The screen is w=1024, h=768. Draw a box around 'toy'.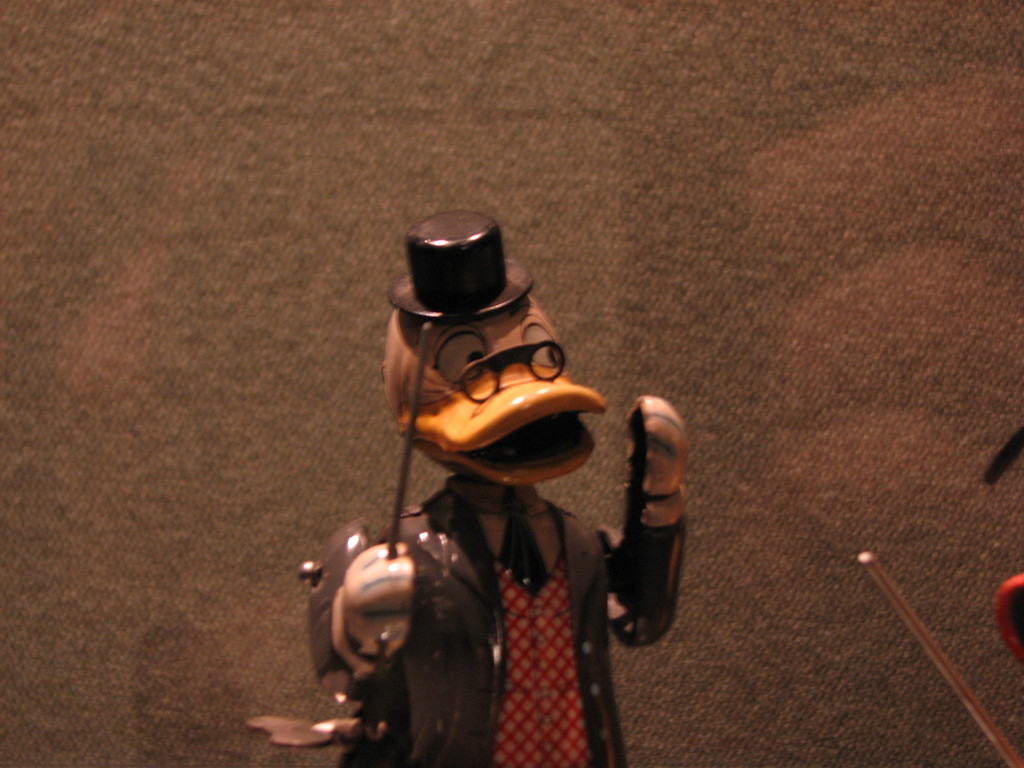
248, 211, 694, 767.
